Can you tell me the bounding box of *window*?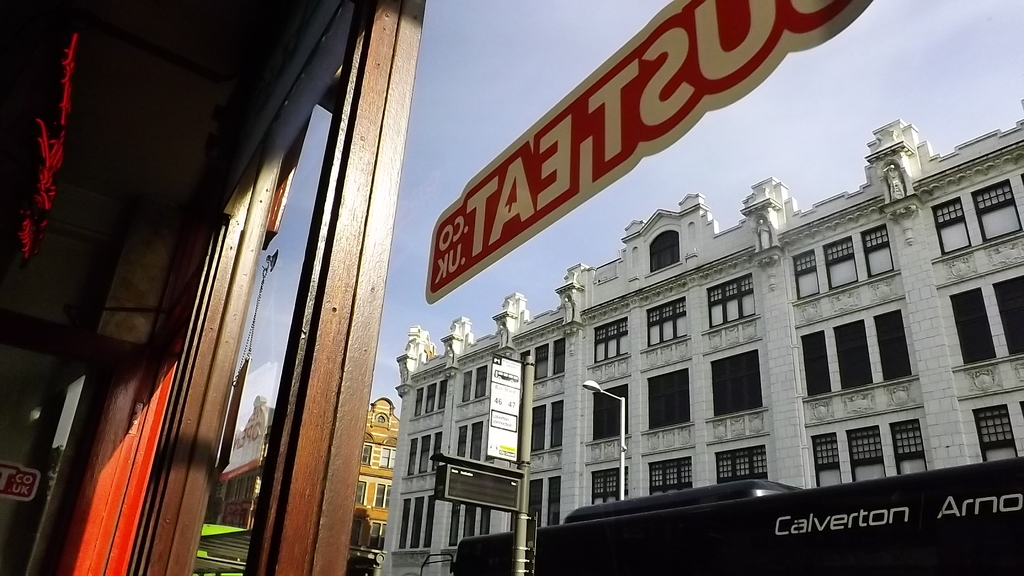
<box>821,236,858,287</box>.
